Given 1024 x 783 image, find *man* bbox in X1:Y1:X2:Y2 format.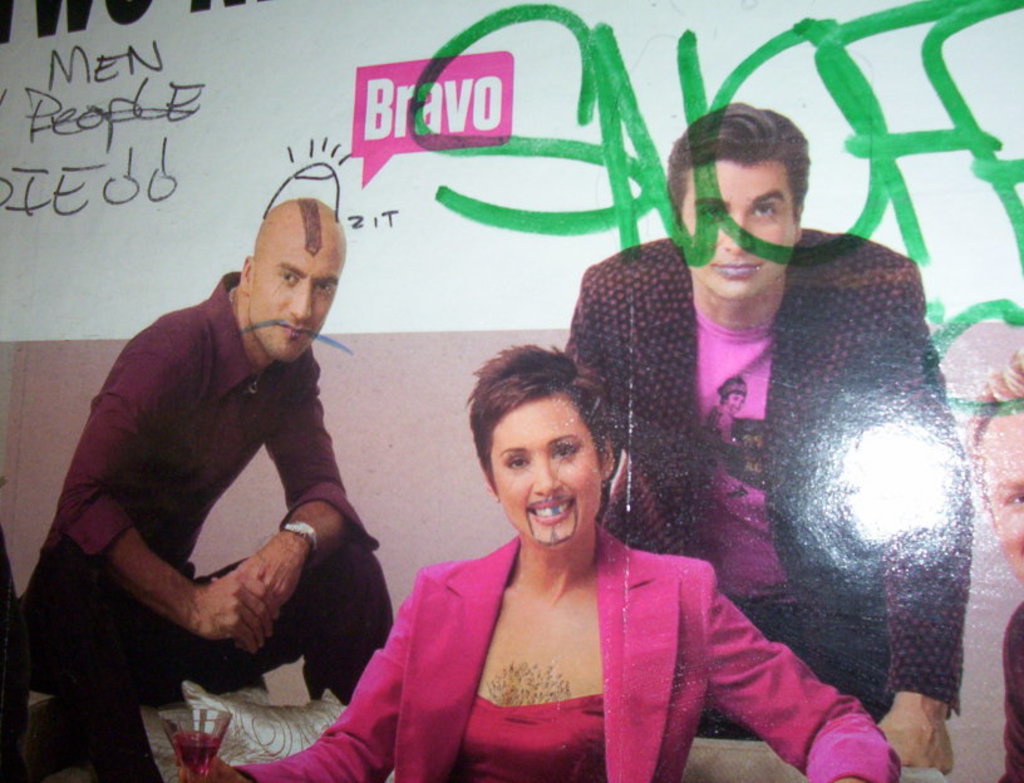
561:95:970:782.
